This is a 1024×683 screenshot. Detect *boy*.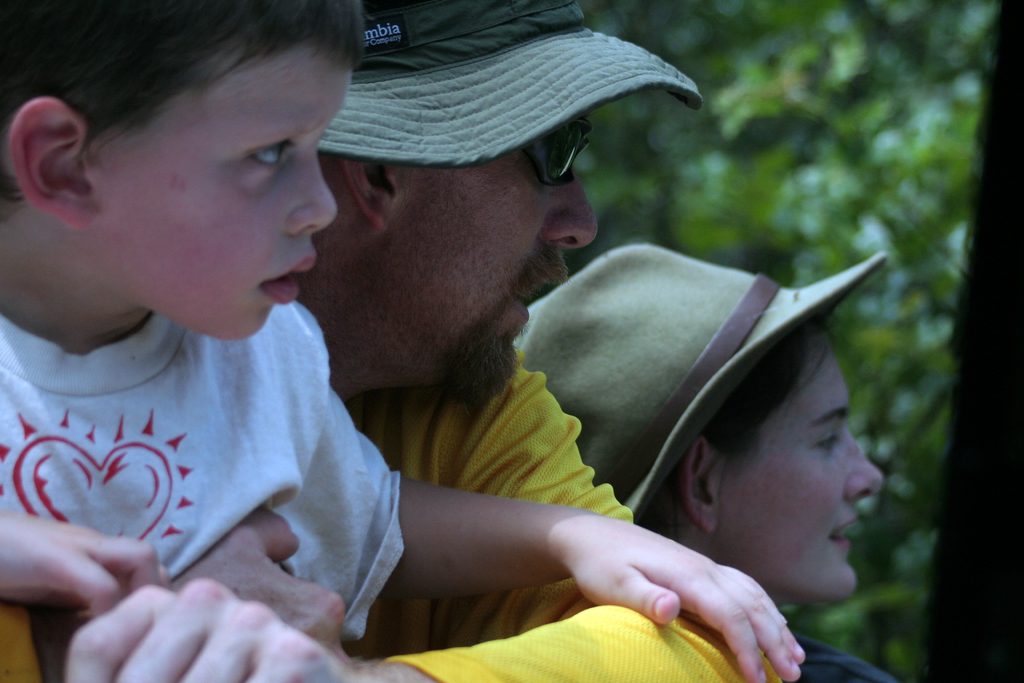
0, 0, 806, 682.
